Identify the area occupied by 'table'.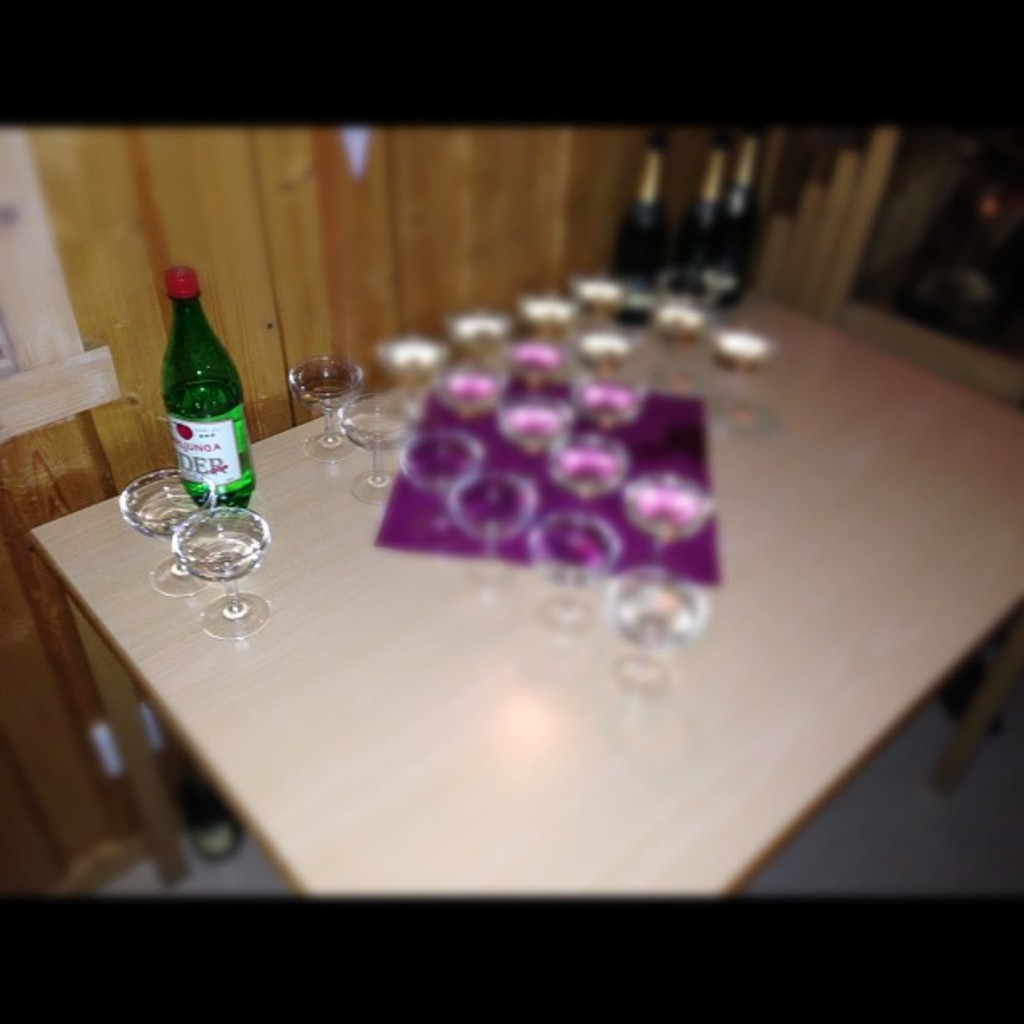
Area: bbox(32, 291, 1022, 888).
